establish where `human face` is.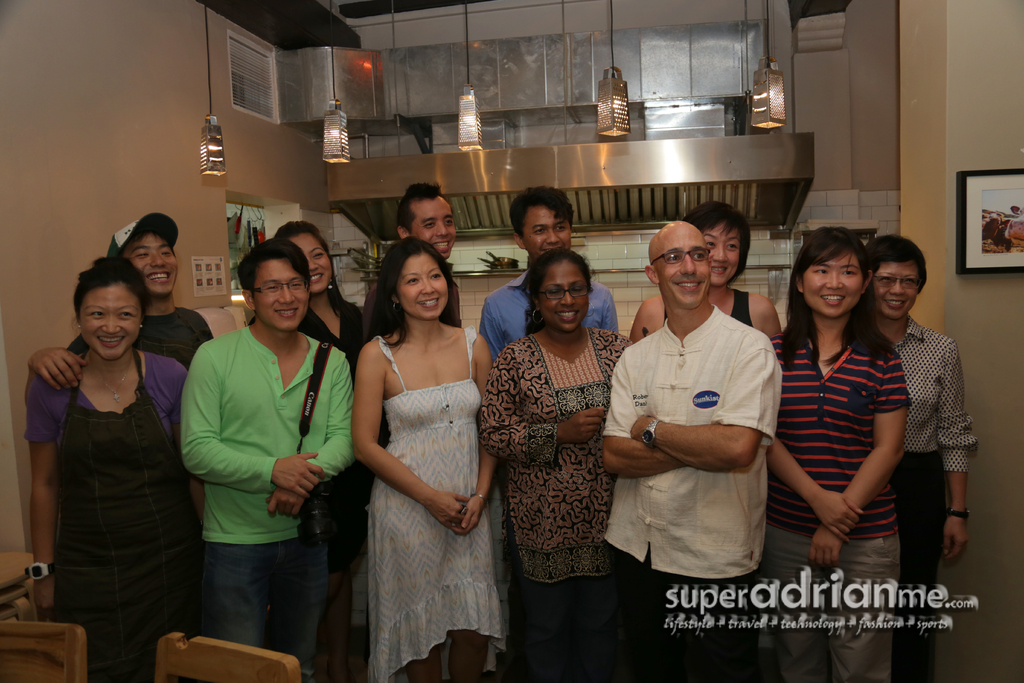
Established at crop(706, 227, 744, 281).
